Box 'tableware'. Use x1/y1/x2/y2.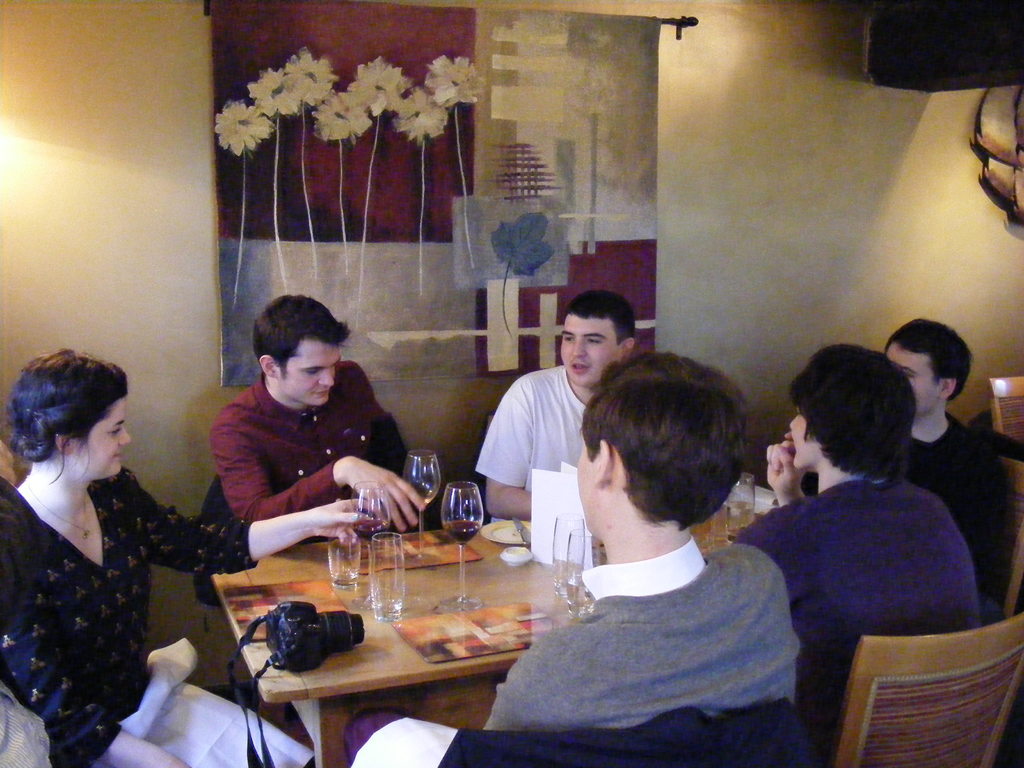
689/516/716/554.
